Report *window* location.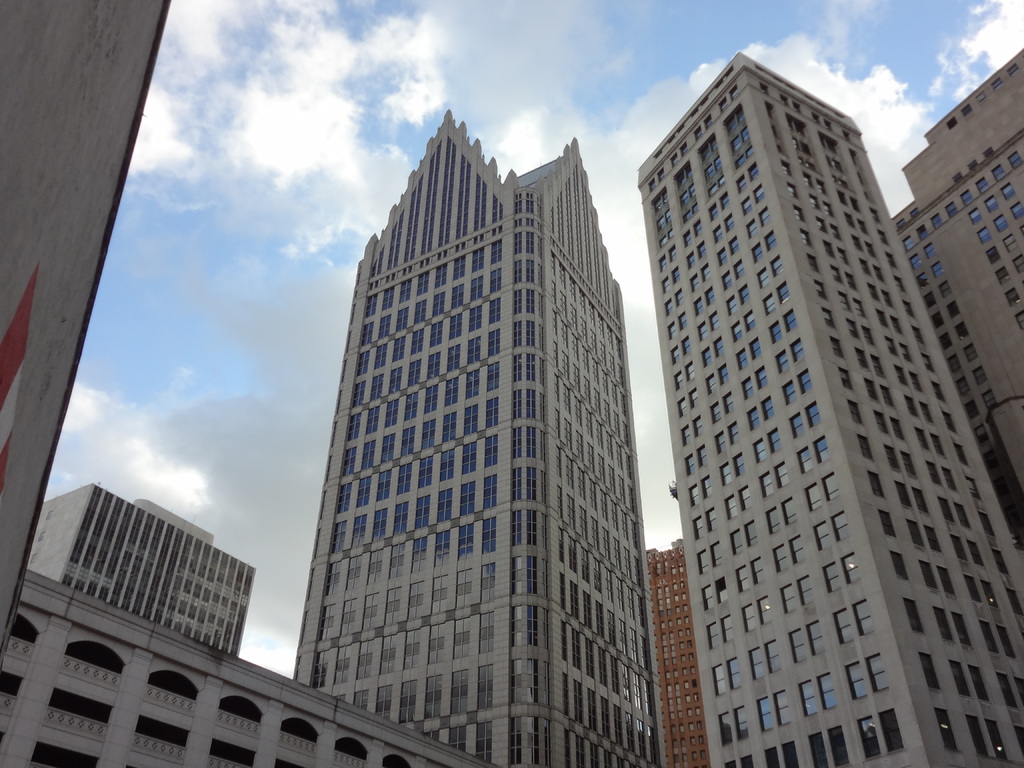
Report: (689,267,703,288).
